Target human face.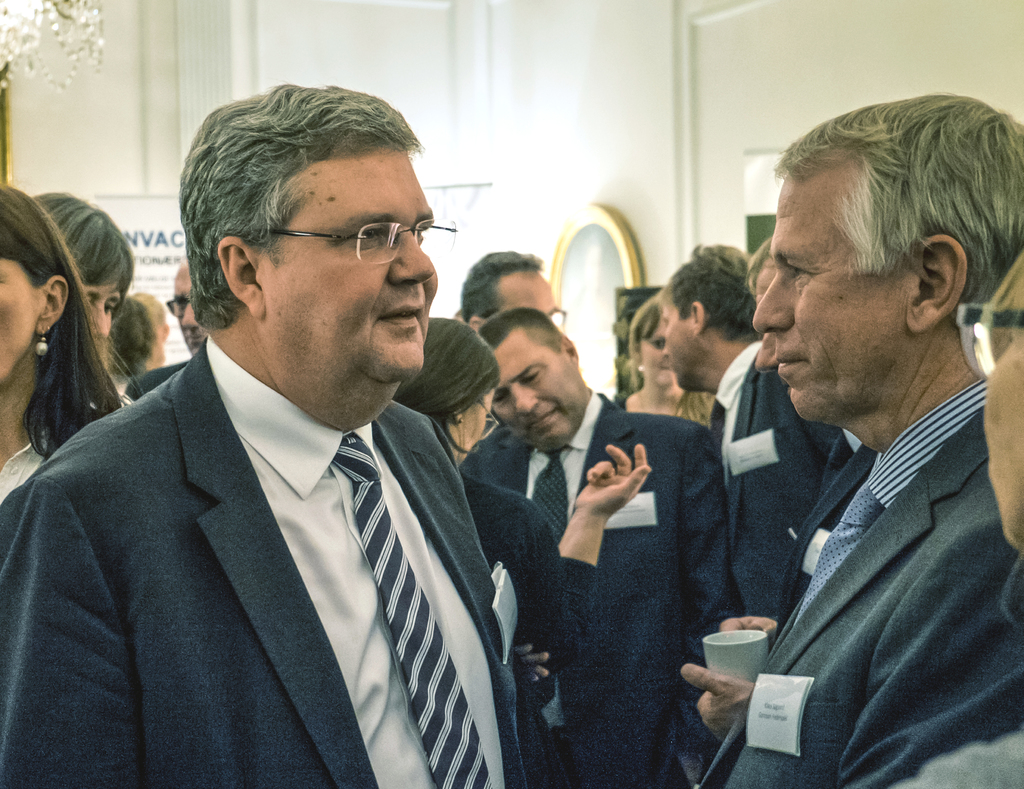
Target region: box=[987, 332, 1023, 556].
